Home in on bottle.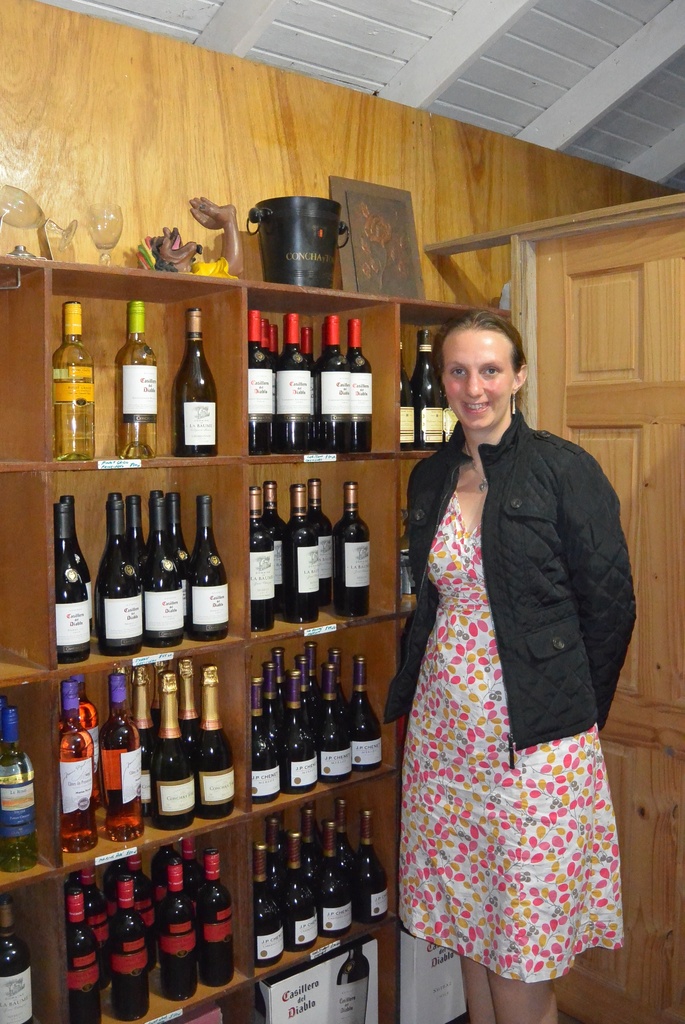
Homed in at rect(154, 669, 194, 830).
